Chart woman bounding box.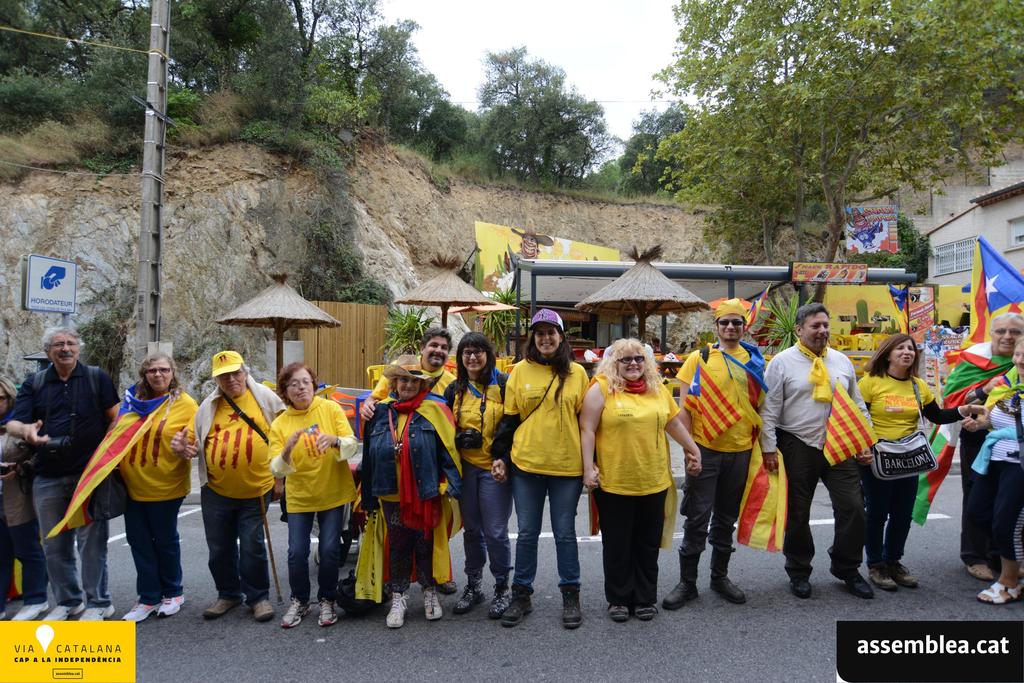
Charted: x1=600, y1=337, x2=696, y2=629.
